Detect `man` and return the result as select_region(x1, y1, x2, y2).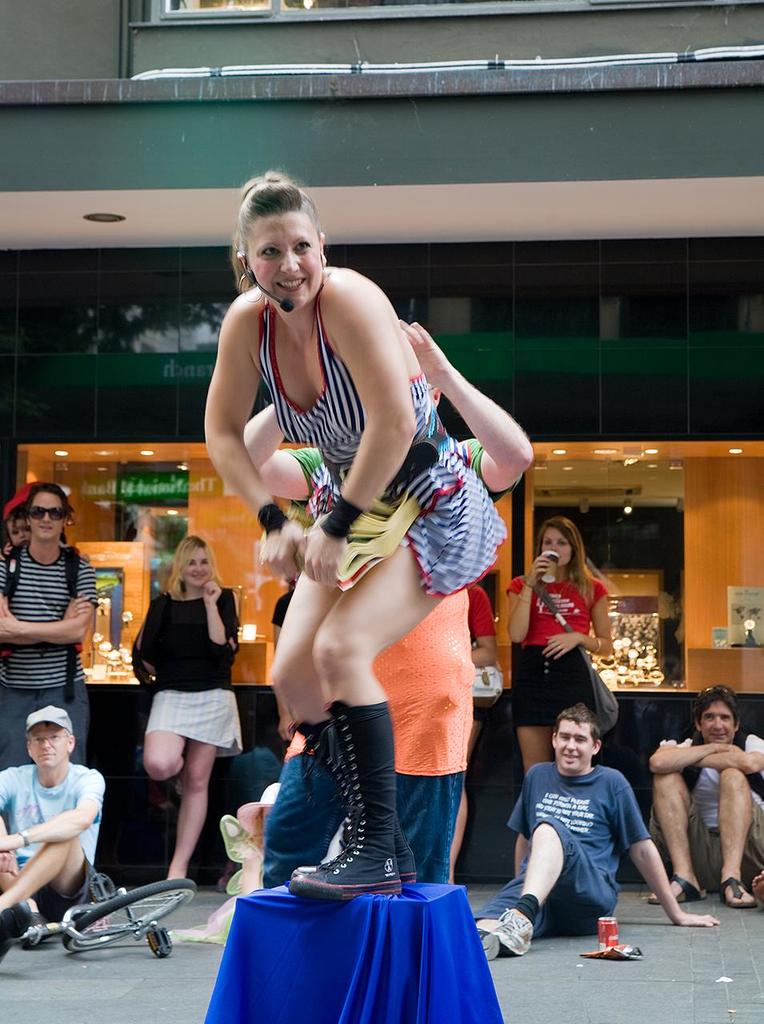
select_region(241, 314, 533, 890).
